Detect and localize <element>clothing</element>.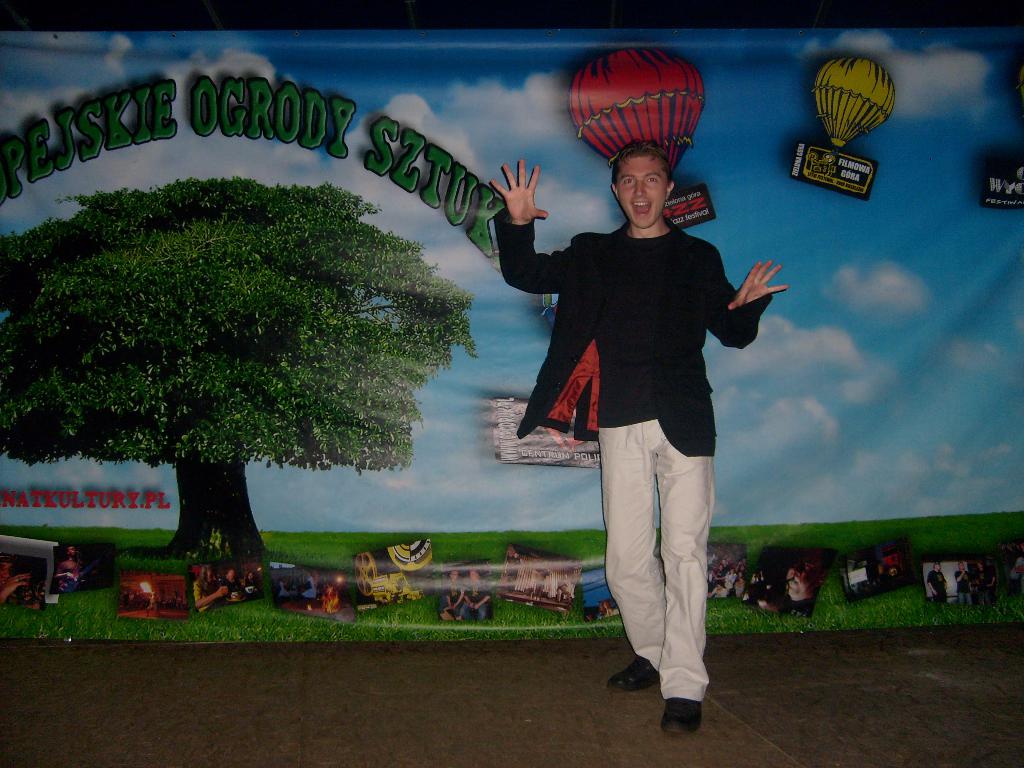
Localized at {"x1": 446, "y1": 585, "x2": 465, "y2": 618}.
